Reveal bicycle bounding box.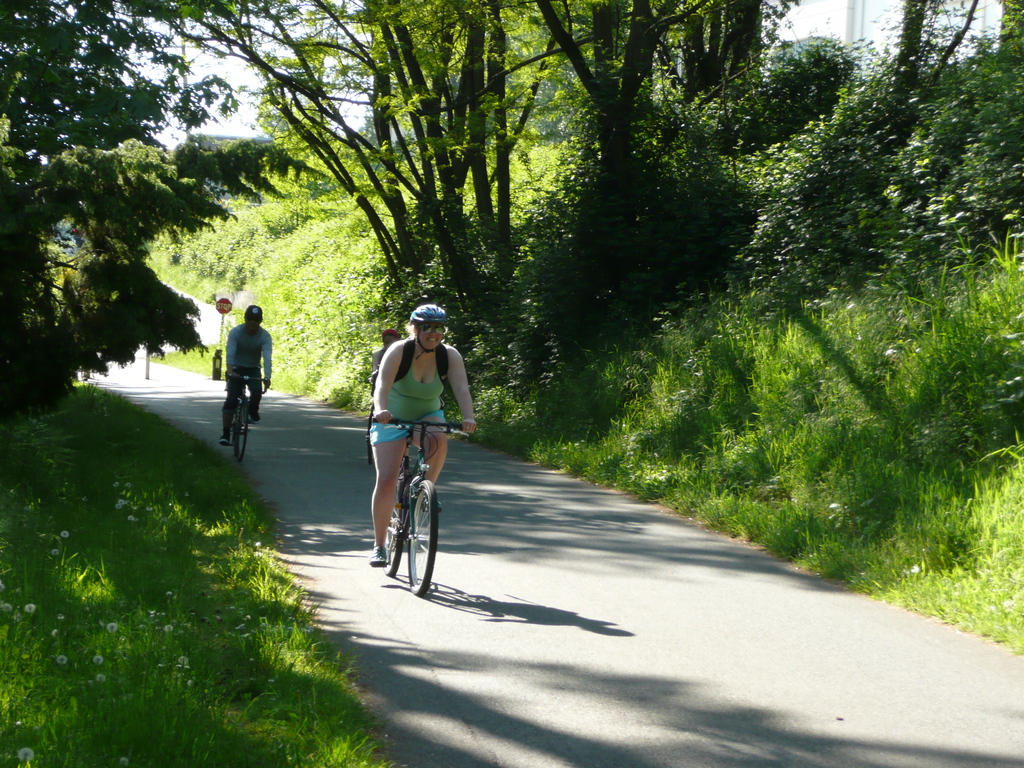
Revealed: 371,419,445,599.
